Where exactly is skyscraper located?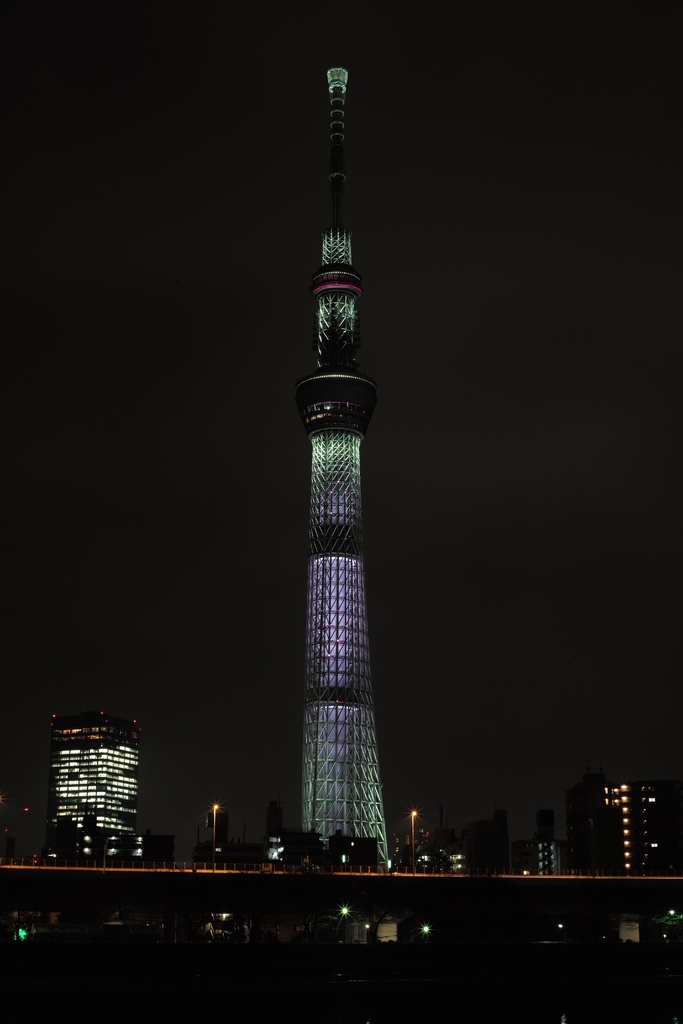
Its bounding box is <region>33, 713, 144, 865</region>.
